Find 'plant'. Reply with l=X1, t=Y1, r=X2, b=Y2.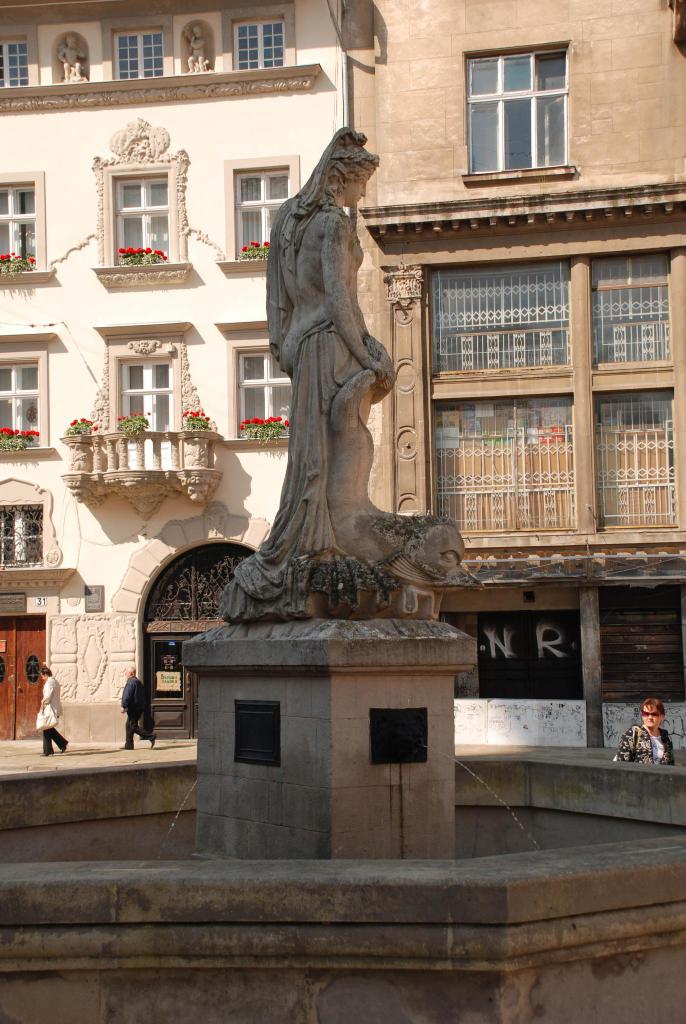
l=241, t=239, r=271, b=263.
